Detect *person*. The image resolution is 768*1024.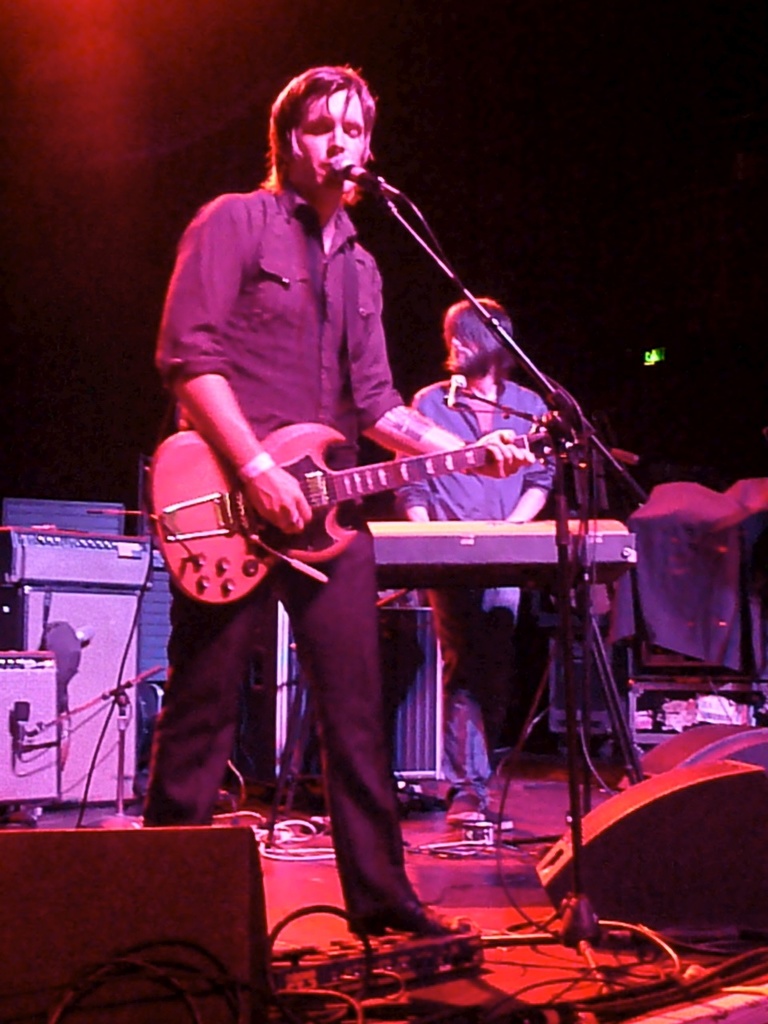
Rect(154, 49, 542, 910).
